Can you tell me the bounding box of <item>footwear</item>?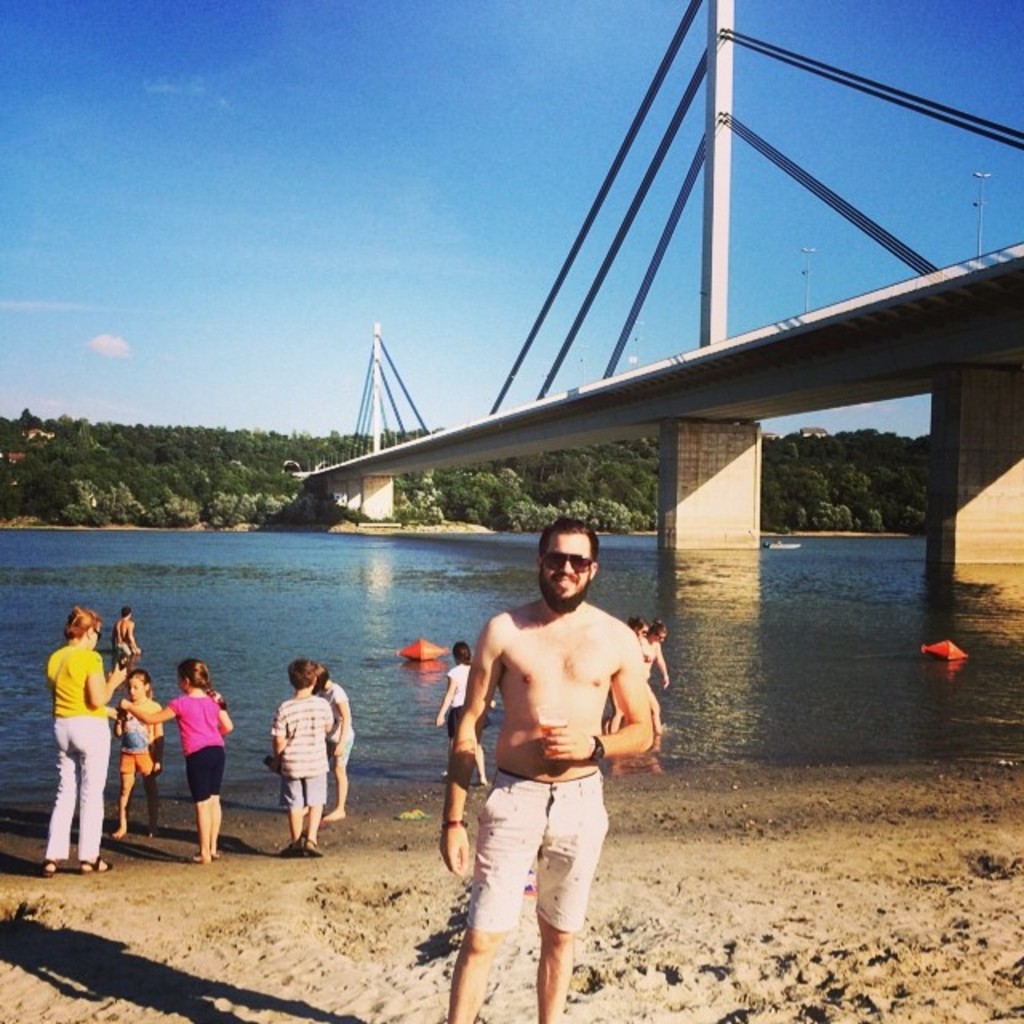
rect(187, 851, 202, 869).
